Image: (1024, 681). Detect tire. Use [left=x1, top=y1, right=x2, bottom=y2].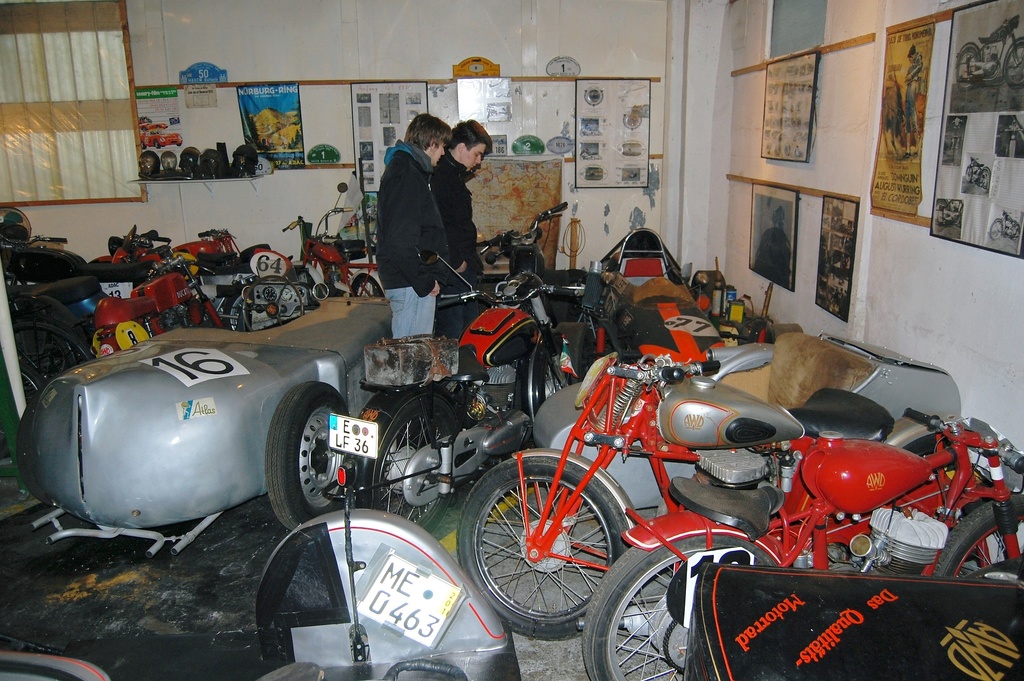
[left=523, top=336, right=577, bottom=426].
